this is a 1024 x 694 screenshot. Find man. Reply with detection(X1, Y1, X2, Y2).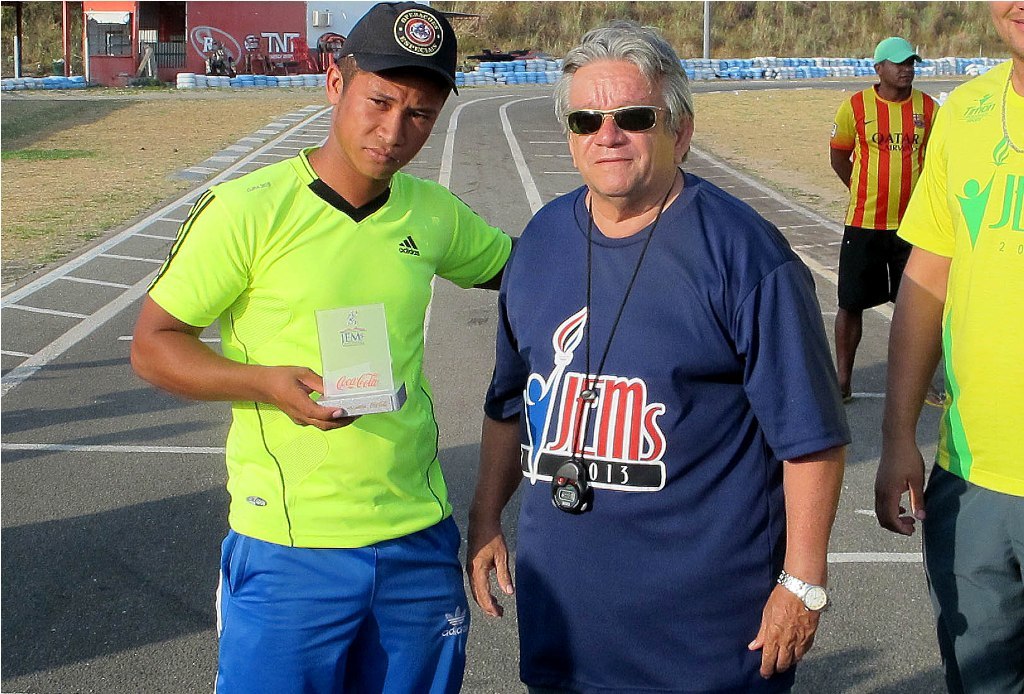
detection(457, 19, 852, 693).
